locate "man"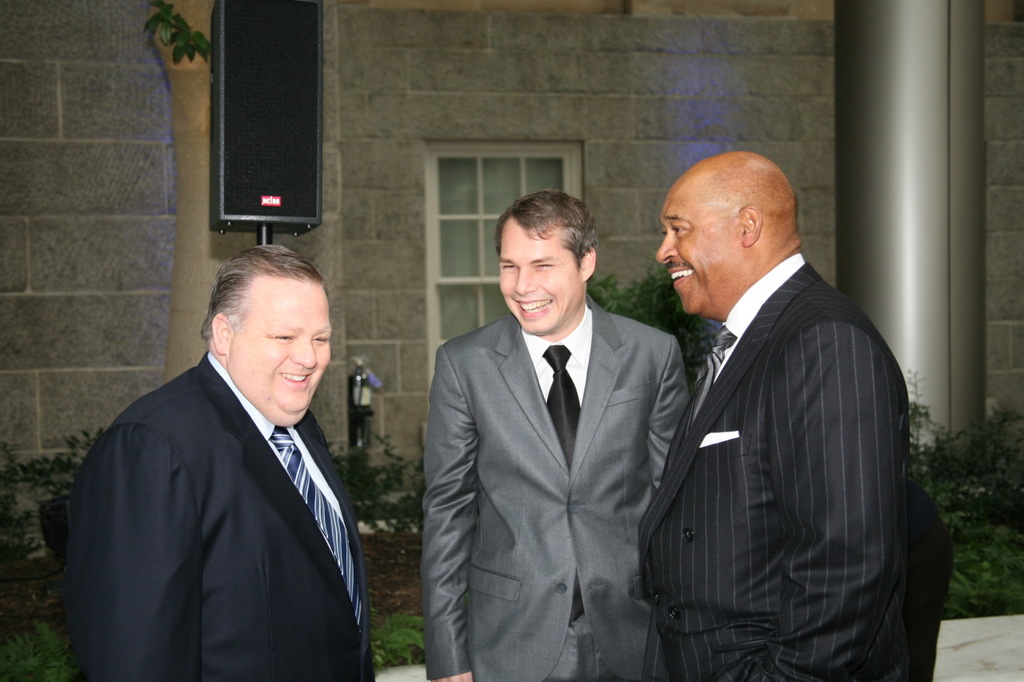
BBox(62, 242, 372, 681)
